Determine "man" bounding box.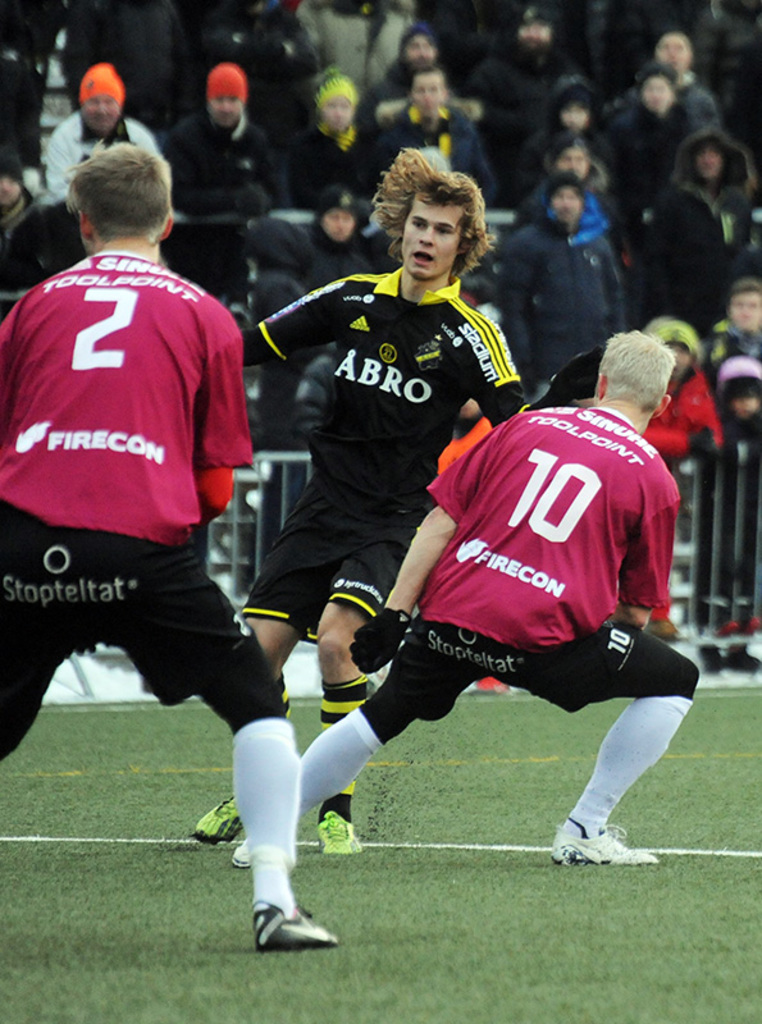
Determined: <bbox>640, 31, 717, 120</bbox>.
